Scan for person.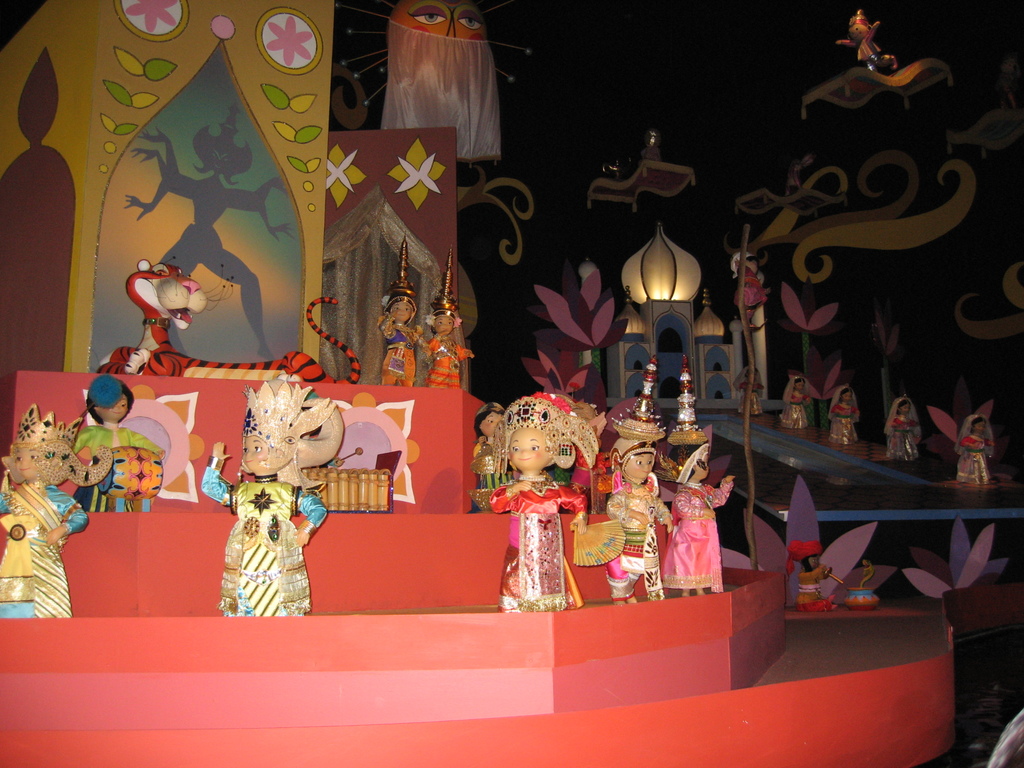
Scan result: bbox(735, 365, 765, 415).
